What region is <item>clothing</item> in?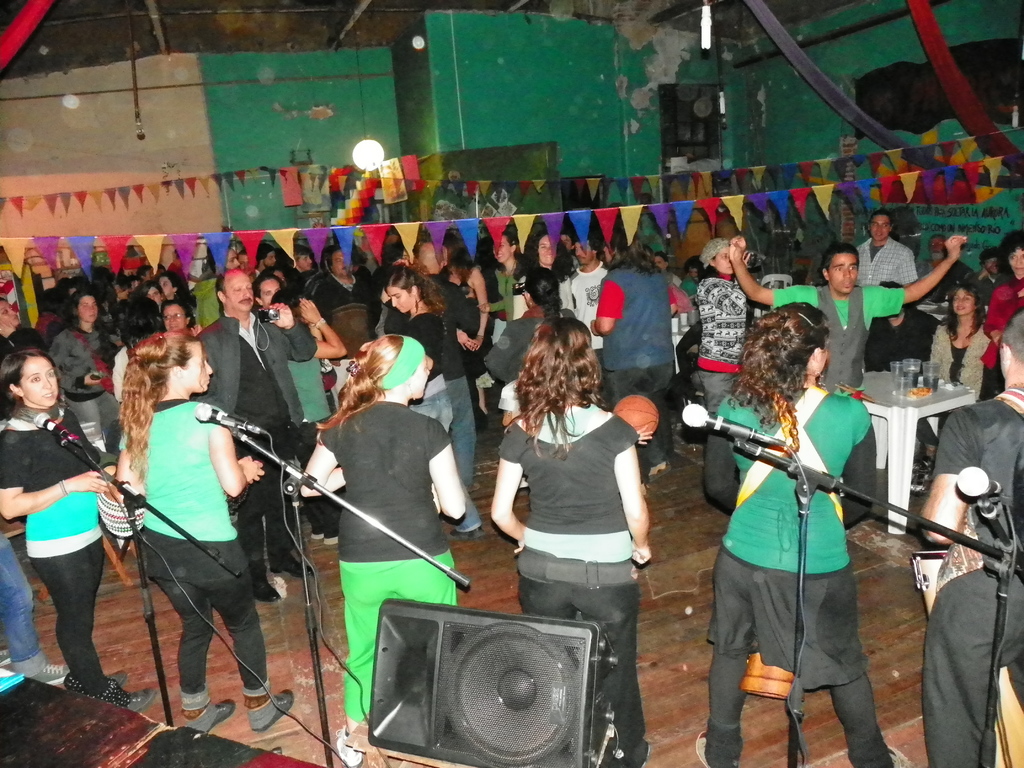
x1=914 y1=312 x2=1012 y2=396.
